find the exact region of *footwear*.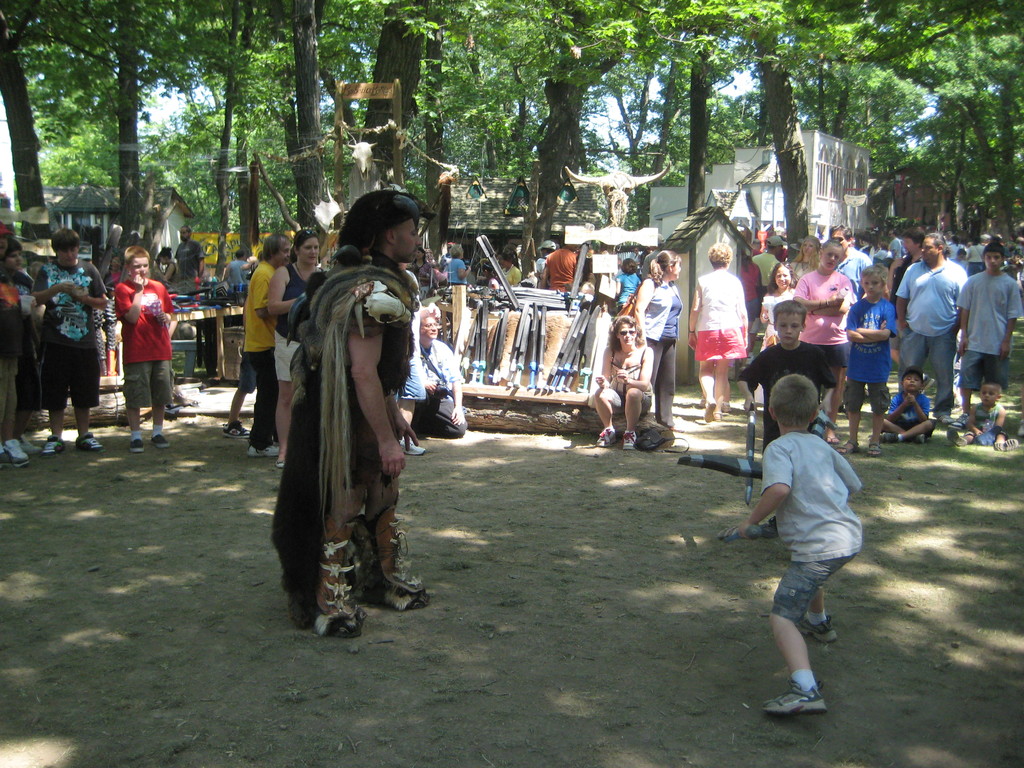
Exact region: {"x1": 593, "y1": 426, "x2": 616, "y2": 449}.
